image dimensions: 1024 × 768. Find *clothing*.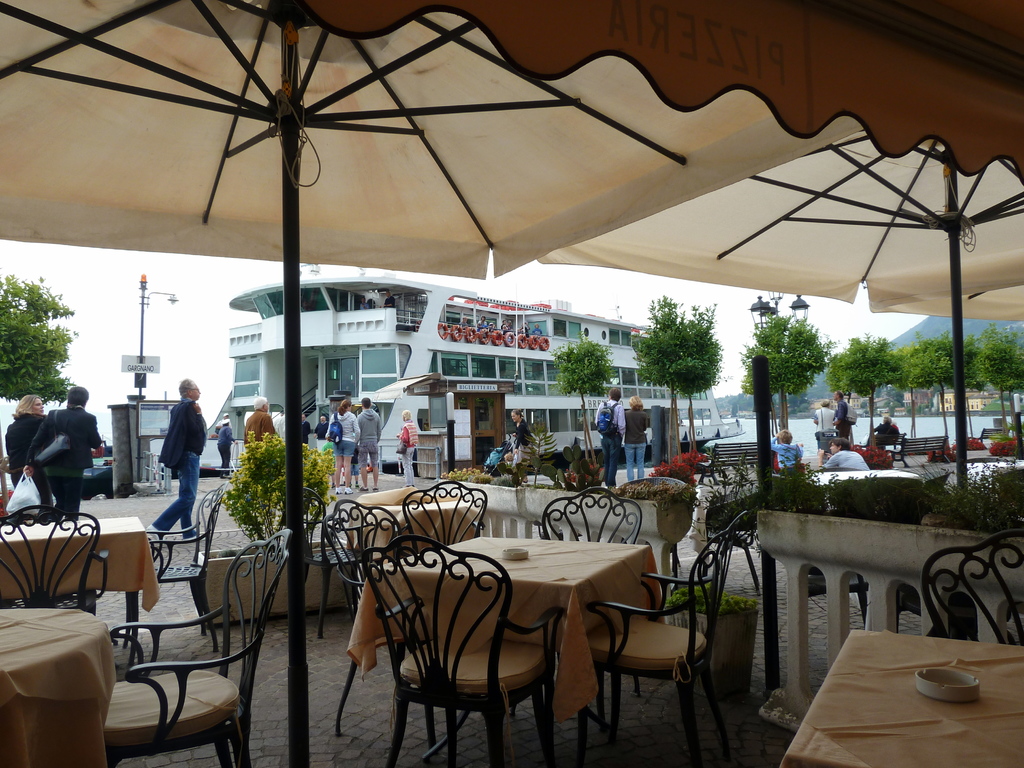
x1=595, y1=401, x2=620, y2=484.
